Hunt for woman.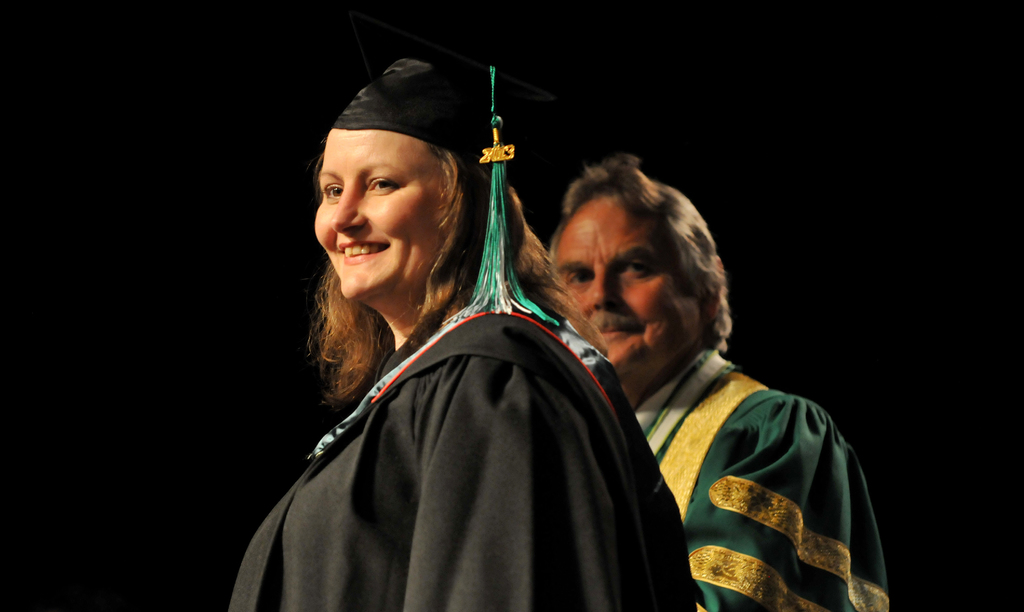
Hunted down at 266, 71, 649, 611.
